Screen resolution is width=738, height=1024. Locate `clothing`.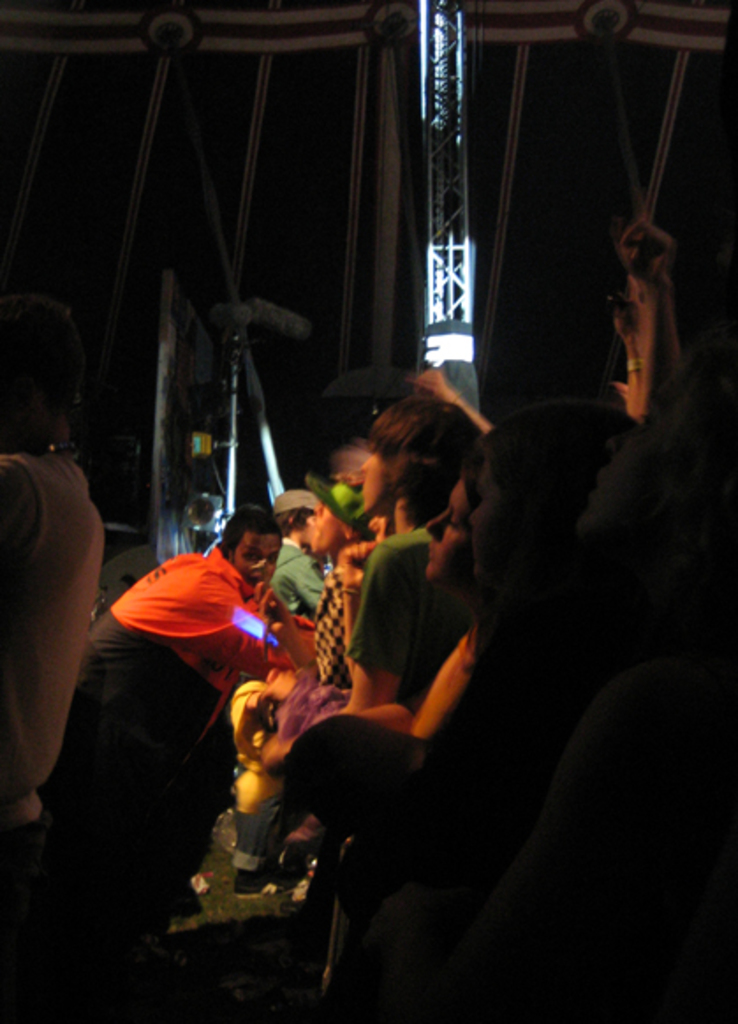
63 541 278 850.
